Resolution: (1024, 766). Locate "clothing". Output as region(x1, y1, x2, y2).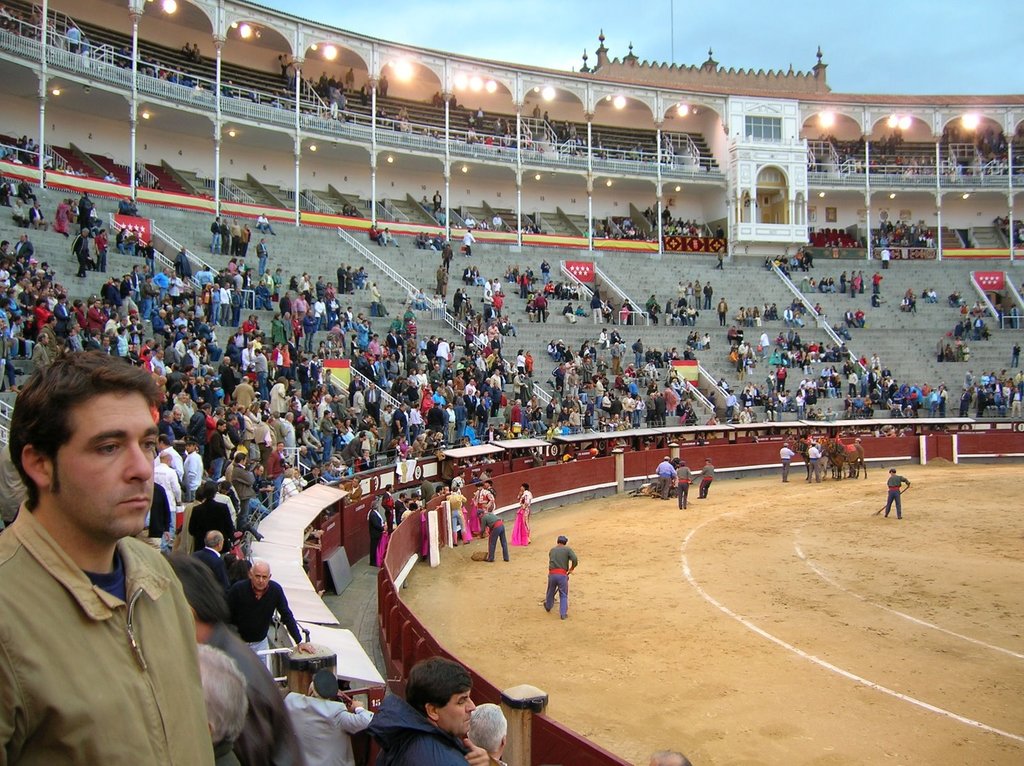
region(758, 336, 773, 357).
